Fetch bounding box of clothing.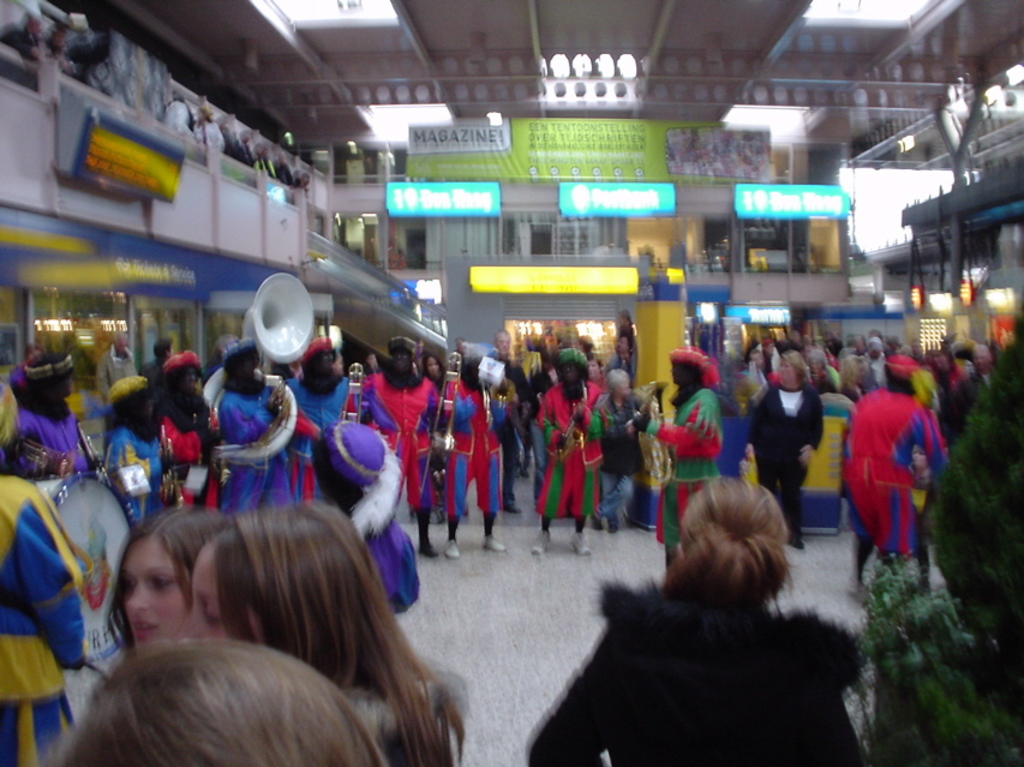
Bbox: [283, 374, 360, 510].
